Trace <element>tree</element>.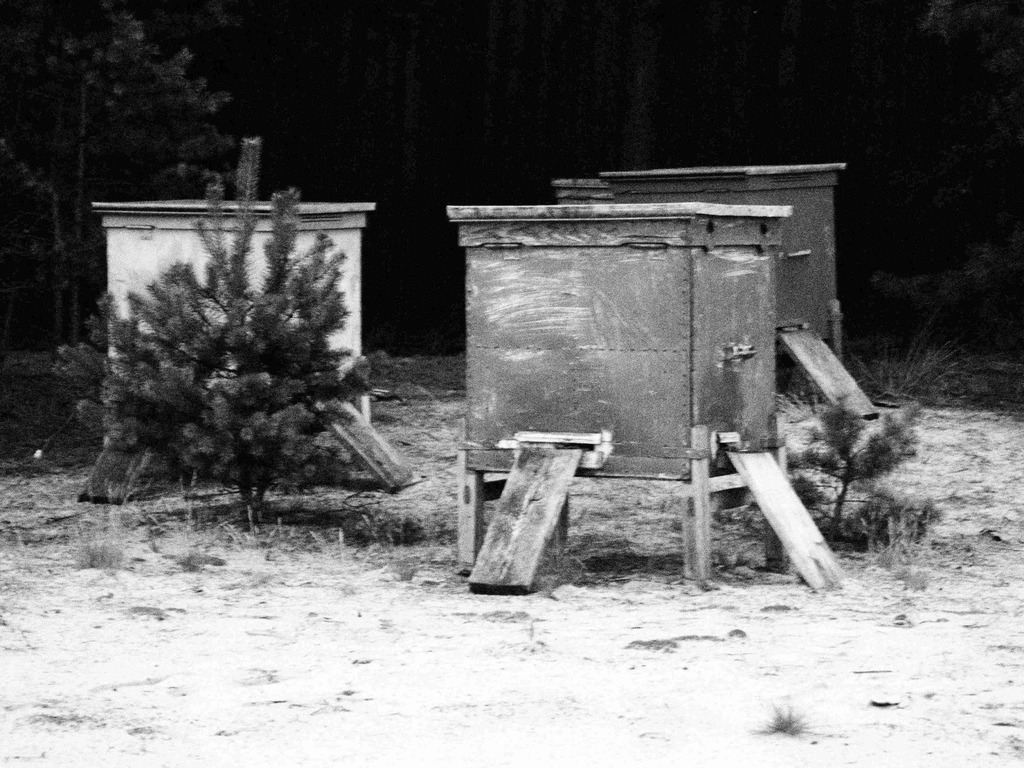
Traced to detection(0, 0, 245, 356).
